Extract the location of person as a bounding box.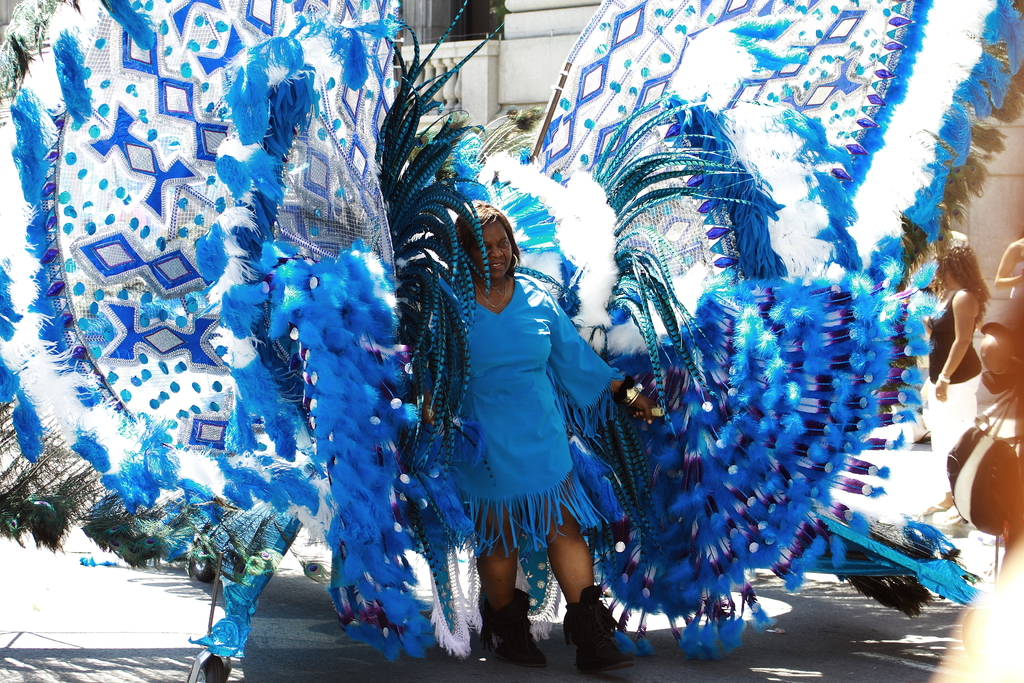
x1=421 y1=186 x2=620 y2=665.
